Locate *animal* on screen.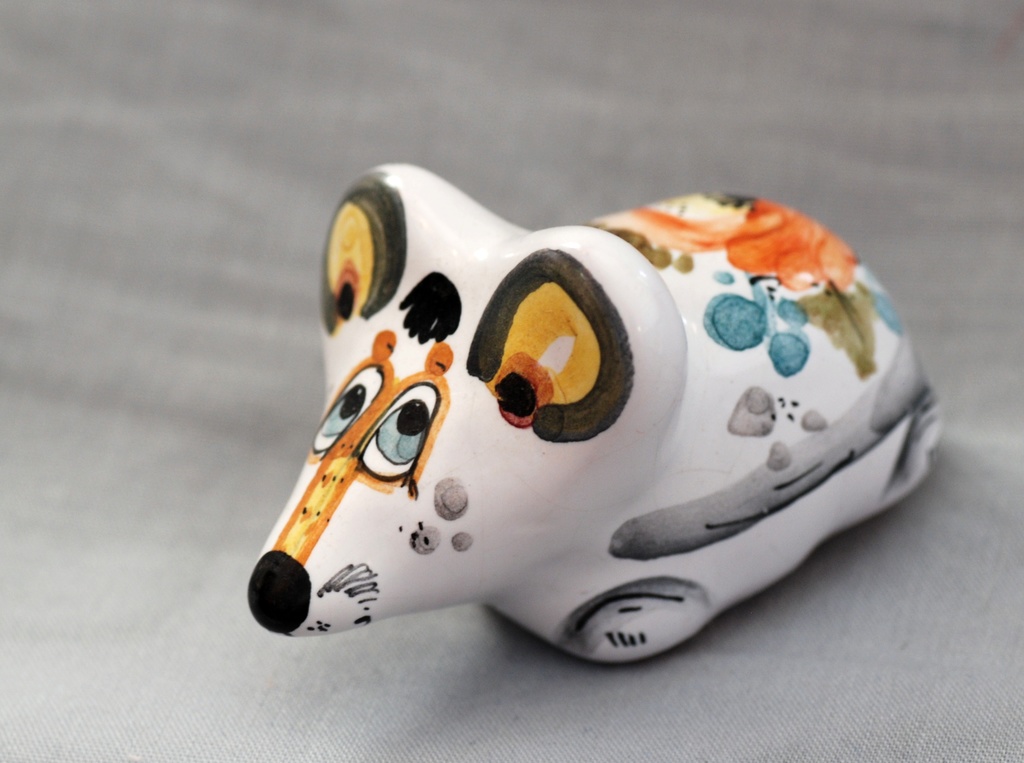
On screen at locate(241, 156, 940, 661).
